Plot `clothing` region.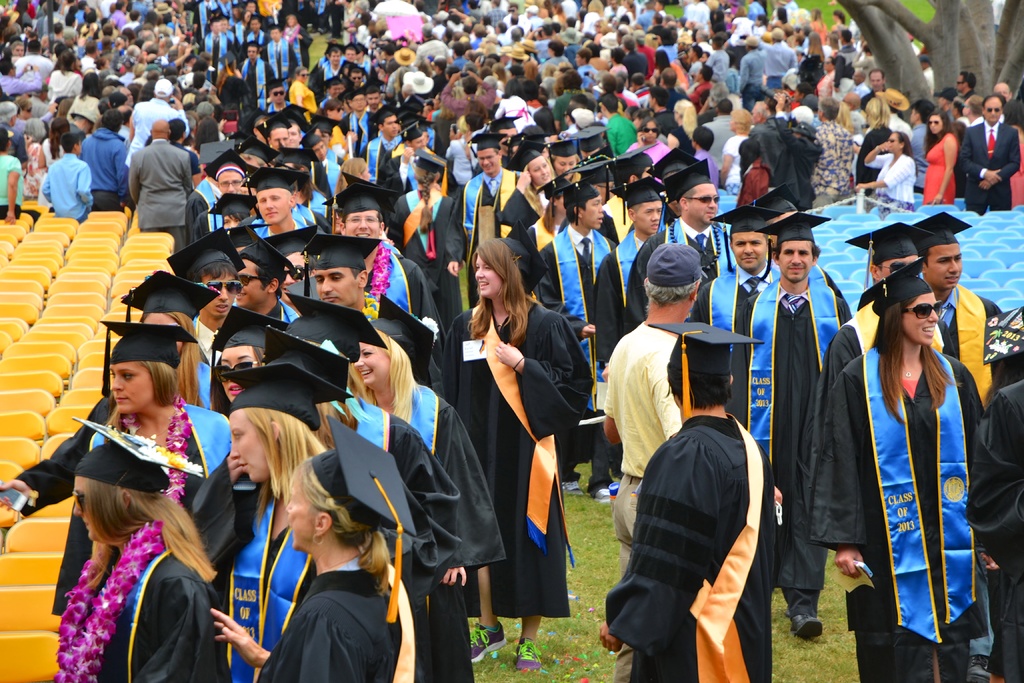
Plotted at <region>35, 12, 47, 33</region>.
